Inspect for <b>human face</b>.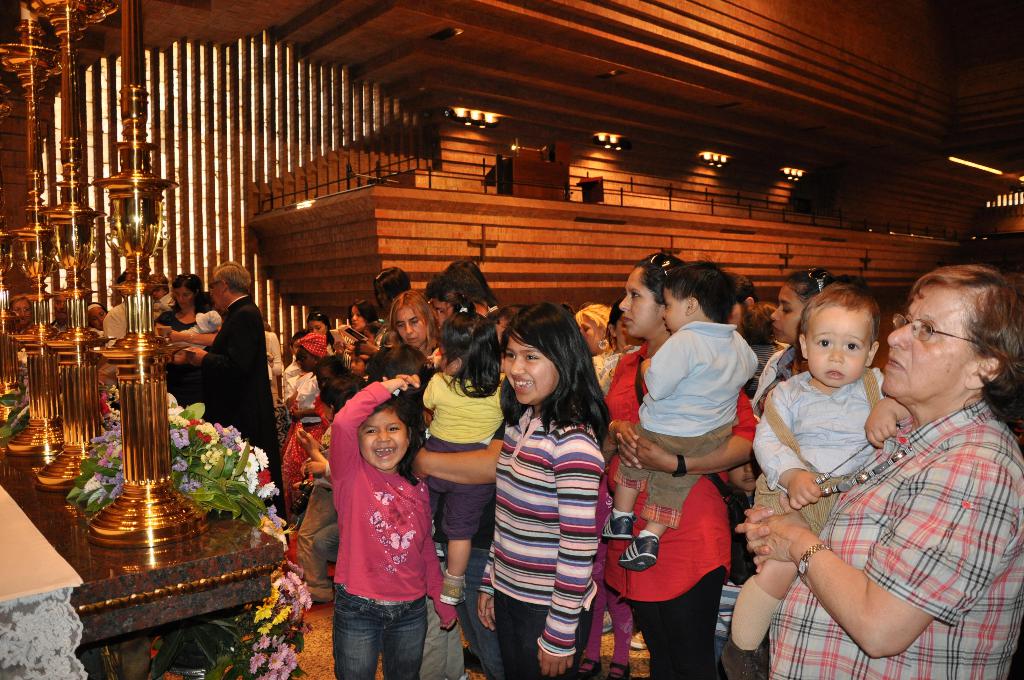
Inspection: [x1=171, y1=276, x2=198, y2=309].
